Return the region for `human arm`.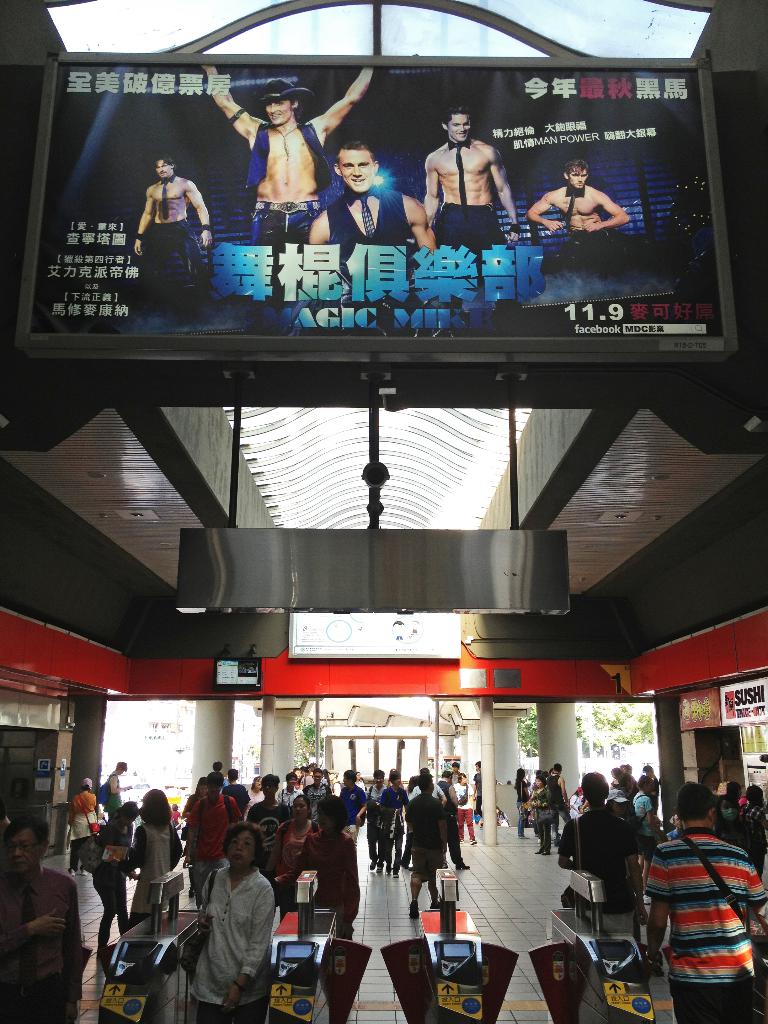
435/797/450/856.
